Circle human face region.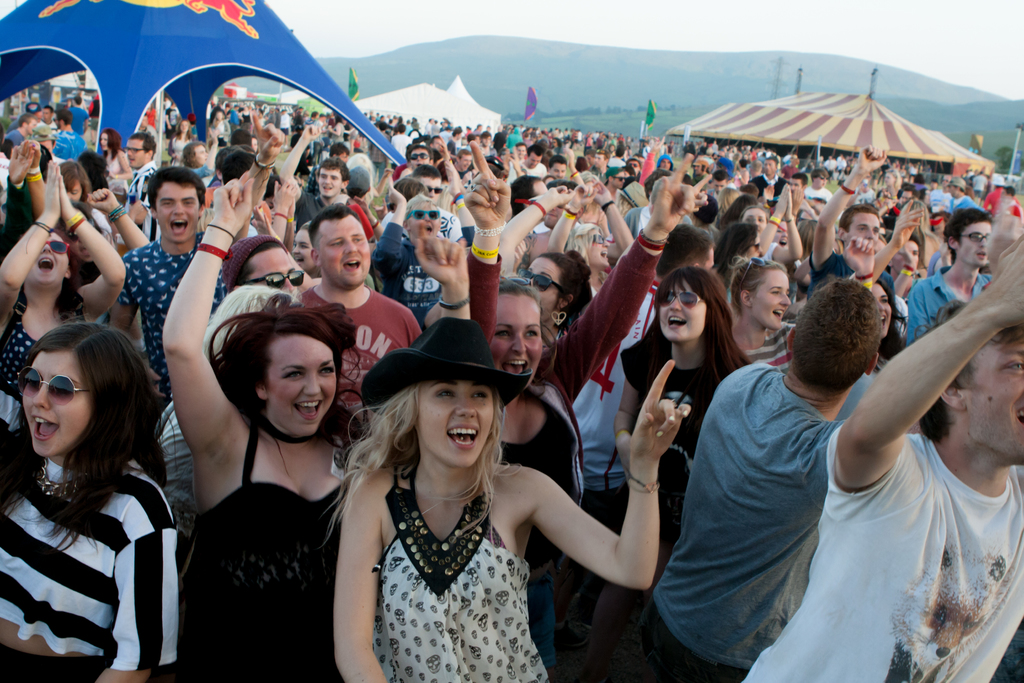
Region: 752, 268, 788, 325.
